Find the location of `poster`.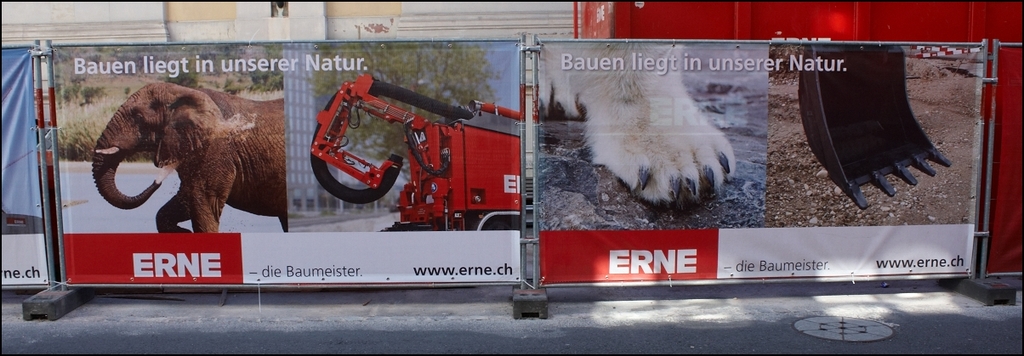
Location: 538, 38, 981, 283.
